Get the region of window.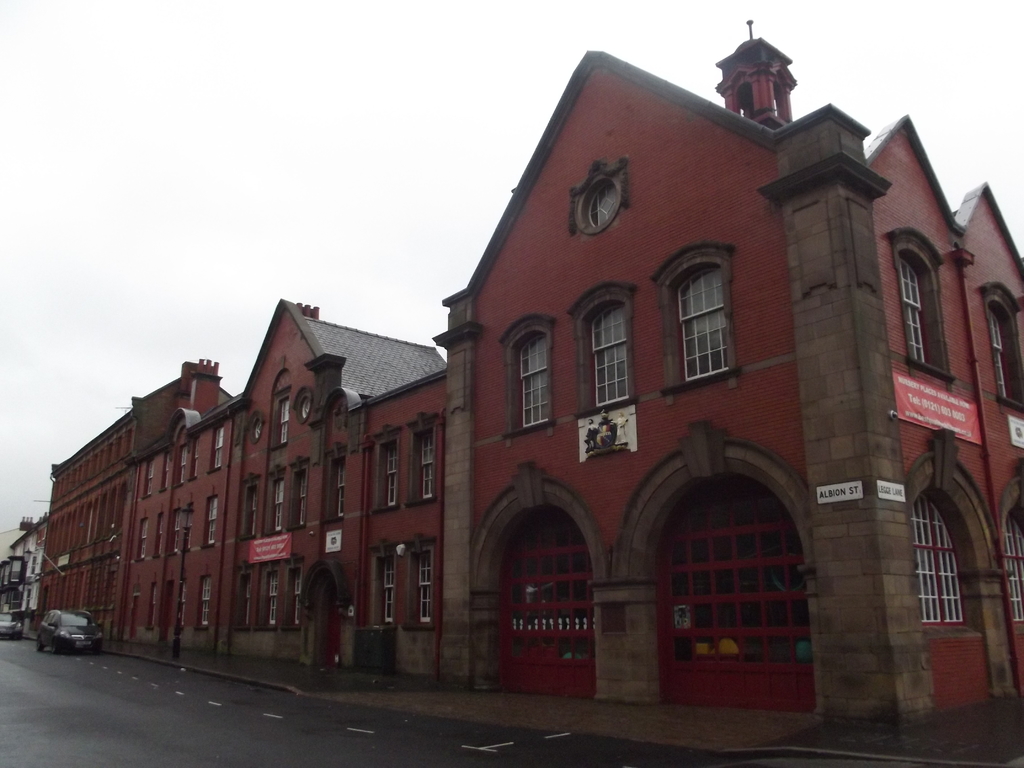
[left=521, top=335, right=550, bottom=431].
